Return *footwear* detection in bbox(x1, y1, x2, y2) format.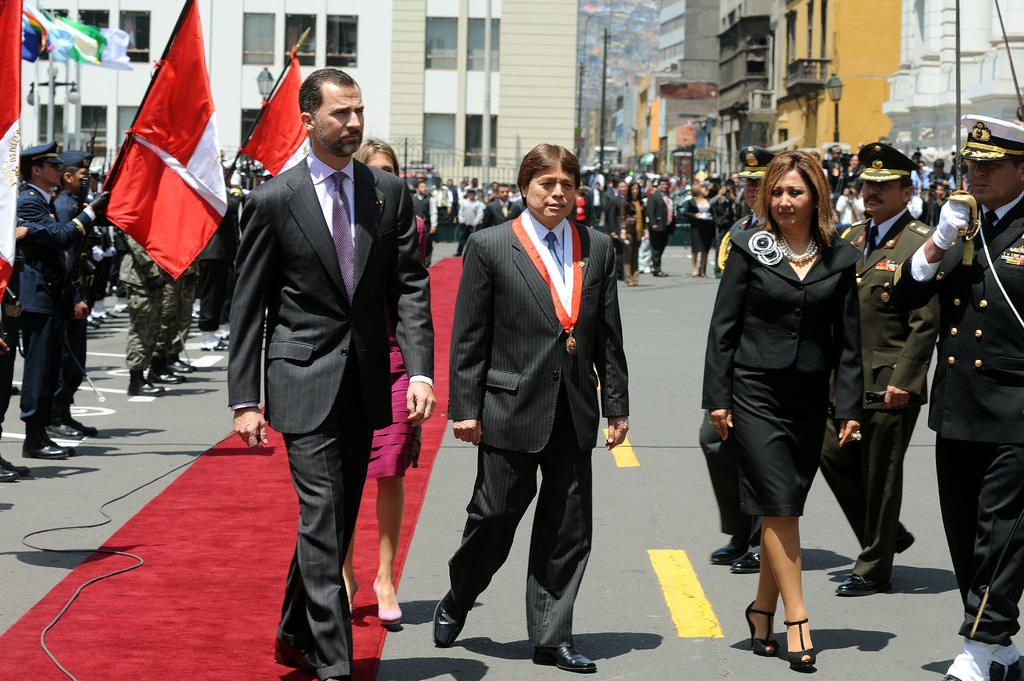
bbox(835, 574, 899, 603).
